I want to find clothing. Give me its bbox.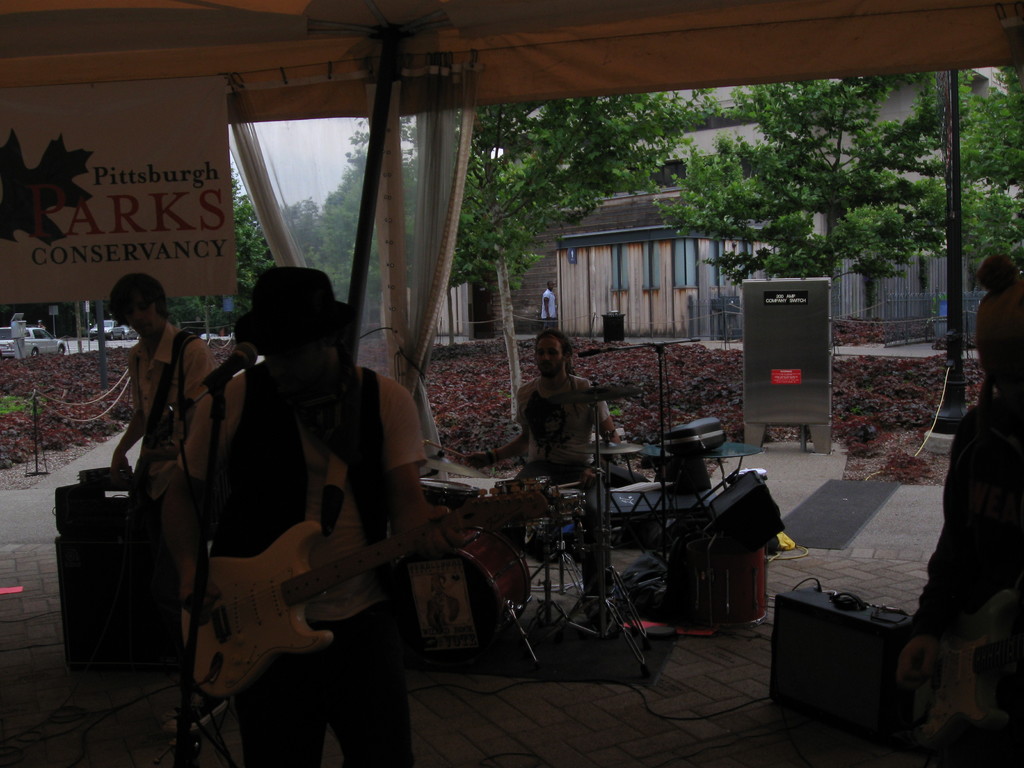
locate(540, 285, 556, 329).
